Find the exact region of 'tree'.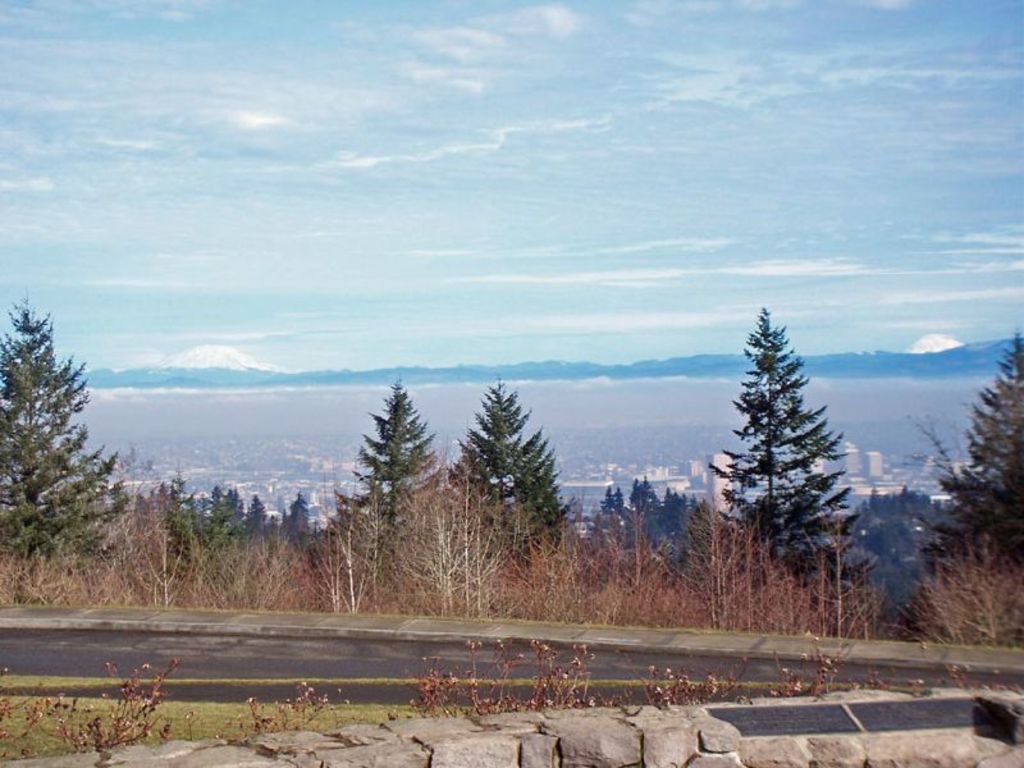
Exact region: box=[716, 513, 879, 662].
